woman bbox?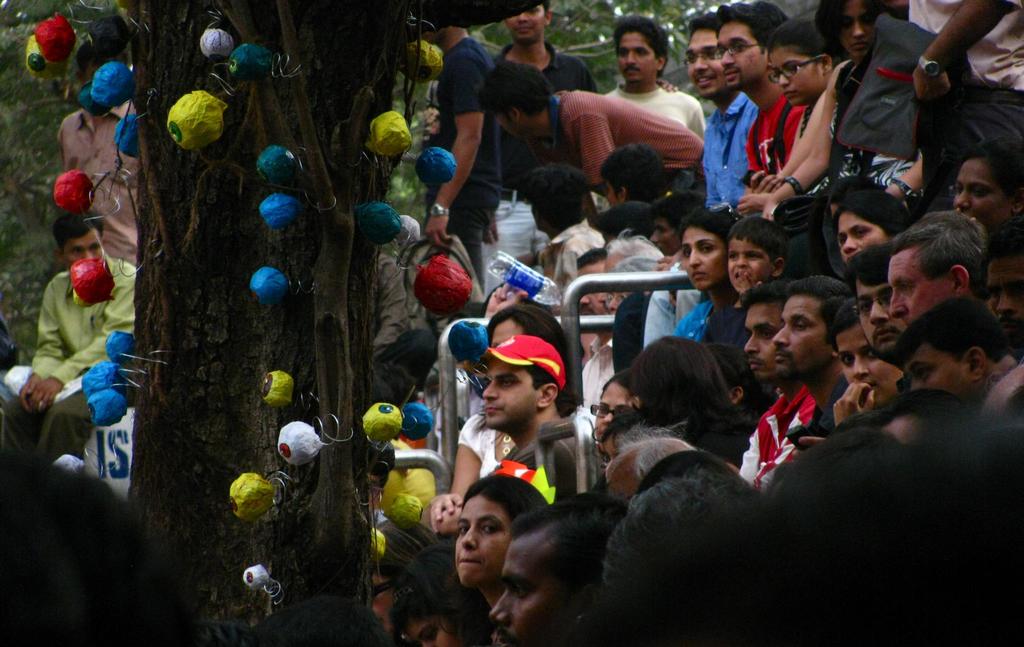
BBox(627, 332, 755, 468)
